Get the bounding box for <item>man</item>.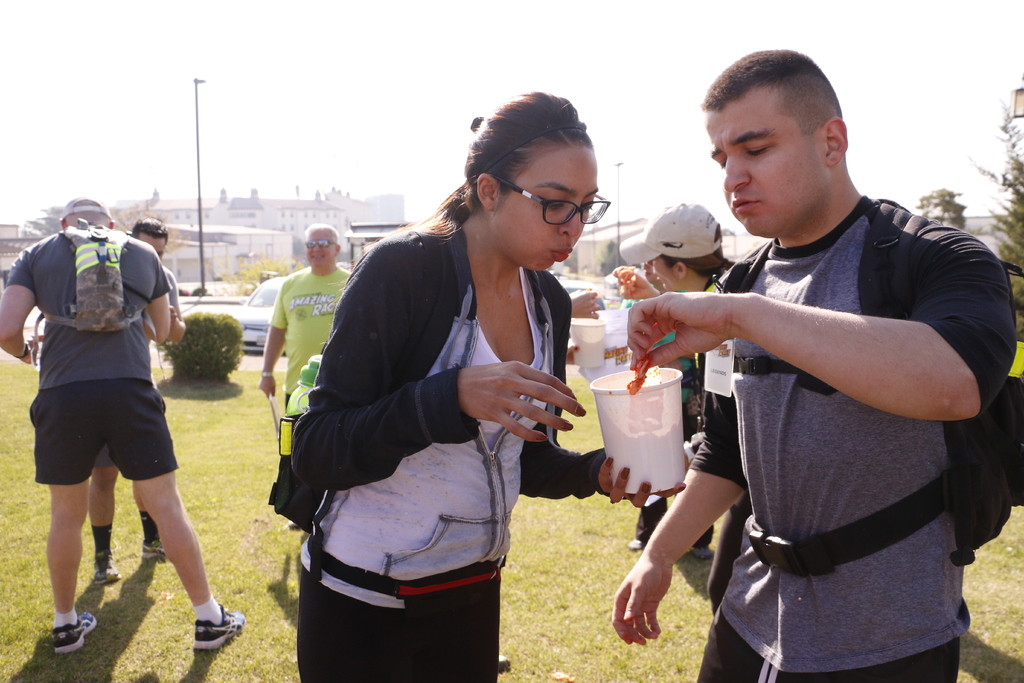
Rect(0, 195, 250, 651).
